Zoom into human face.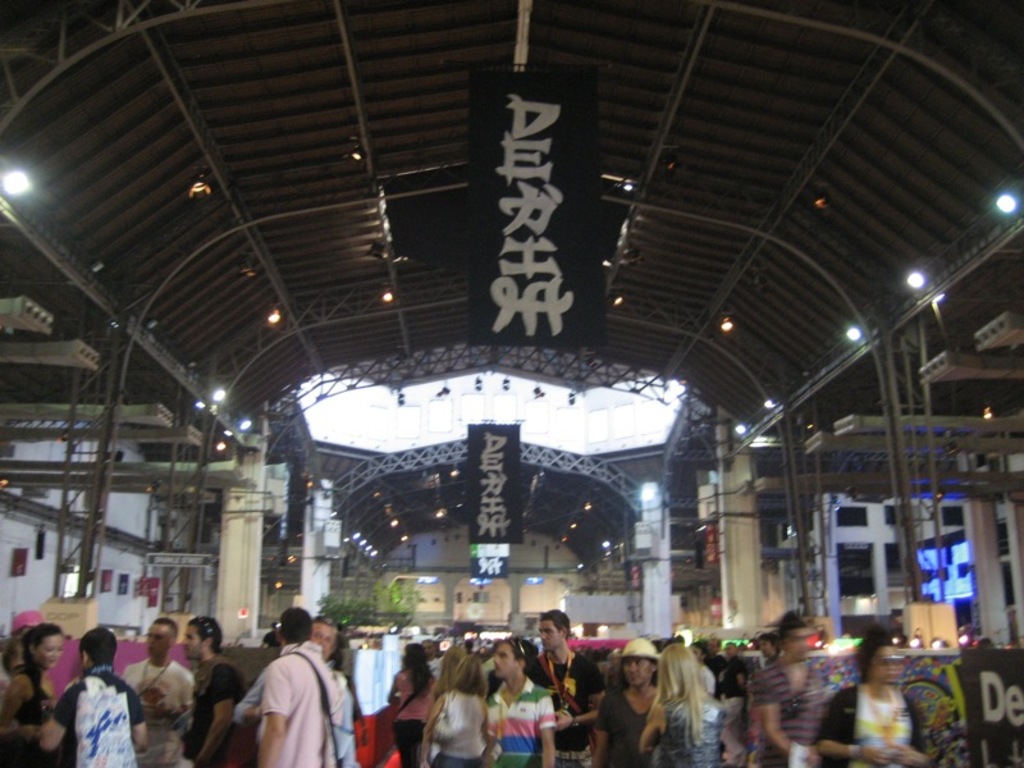
Zoom target: select_region(38, 637, 60, 671).
